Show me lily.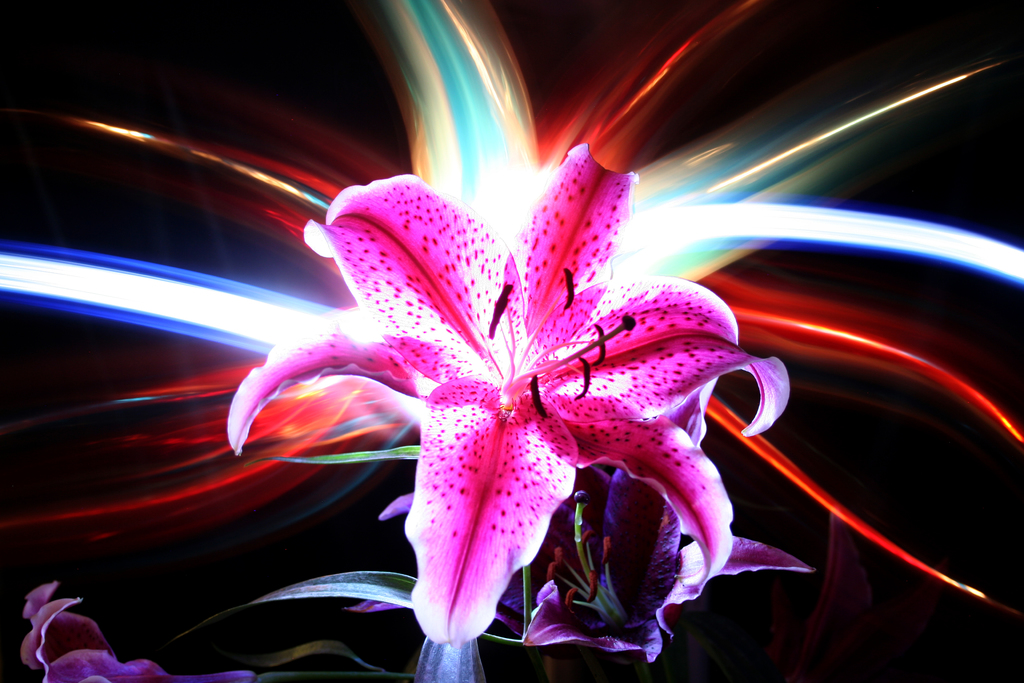
lily is here: pyautogui.locateOnScreen(344, 381, 819, 667).
